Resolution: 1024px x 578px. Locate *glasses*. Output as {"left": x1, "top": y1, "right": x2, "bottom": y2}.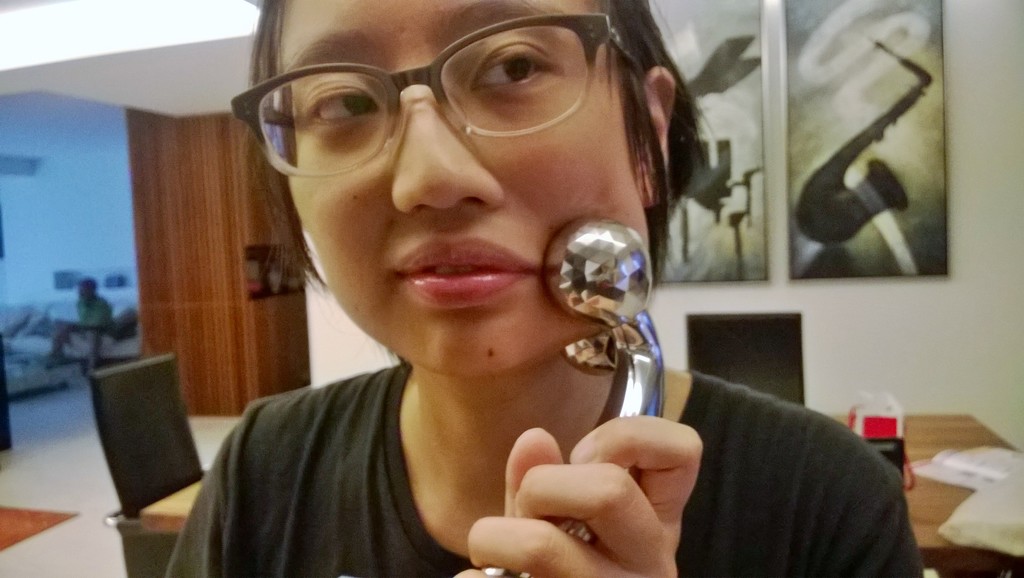
{"left": 228, "top": 10, "right": 642, "bottom": 179}.
